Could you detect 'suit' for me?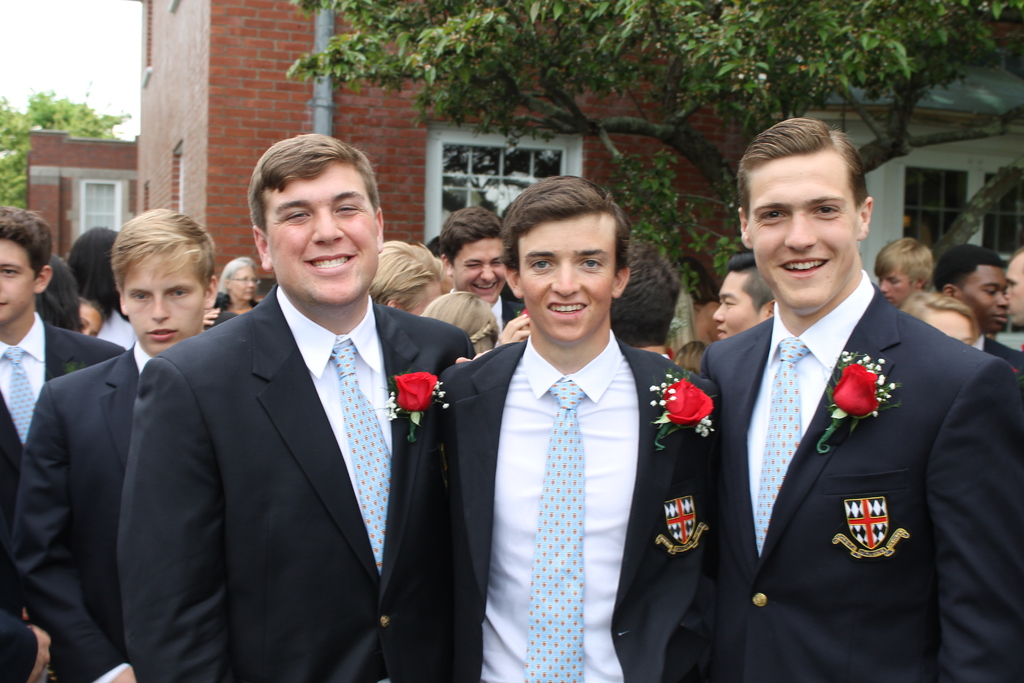
Detection result: <bbox>5, 337, 156, 682</bbox>.
